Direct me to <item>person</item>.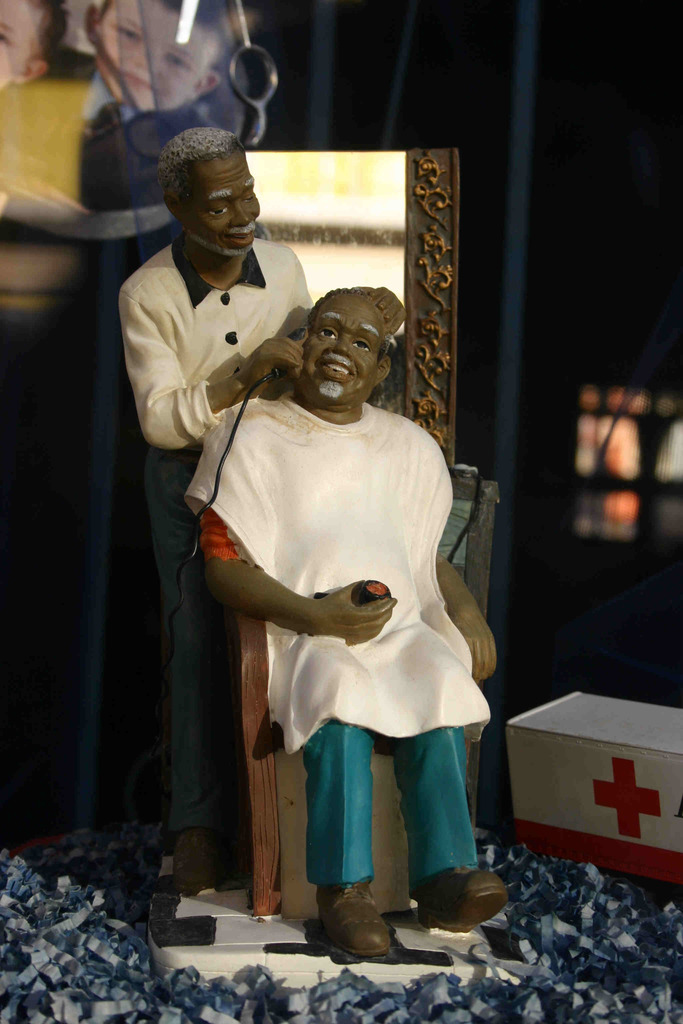
Direction: select_region(117, 127, 318, 896).
